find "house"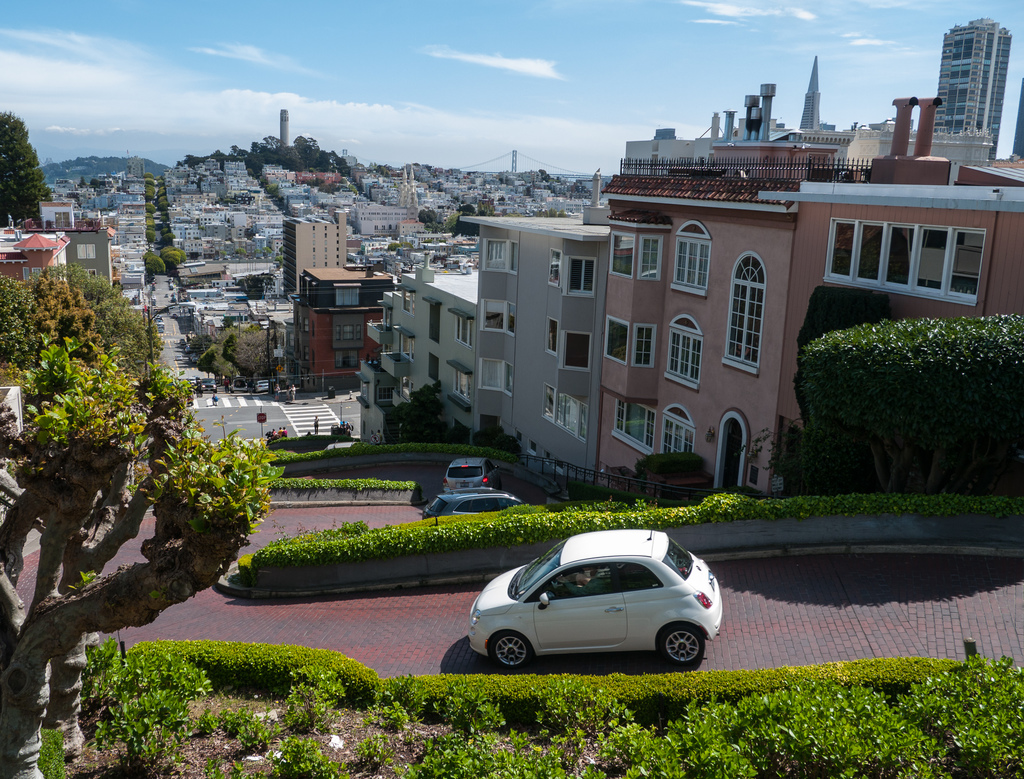
284,220,335,311
